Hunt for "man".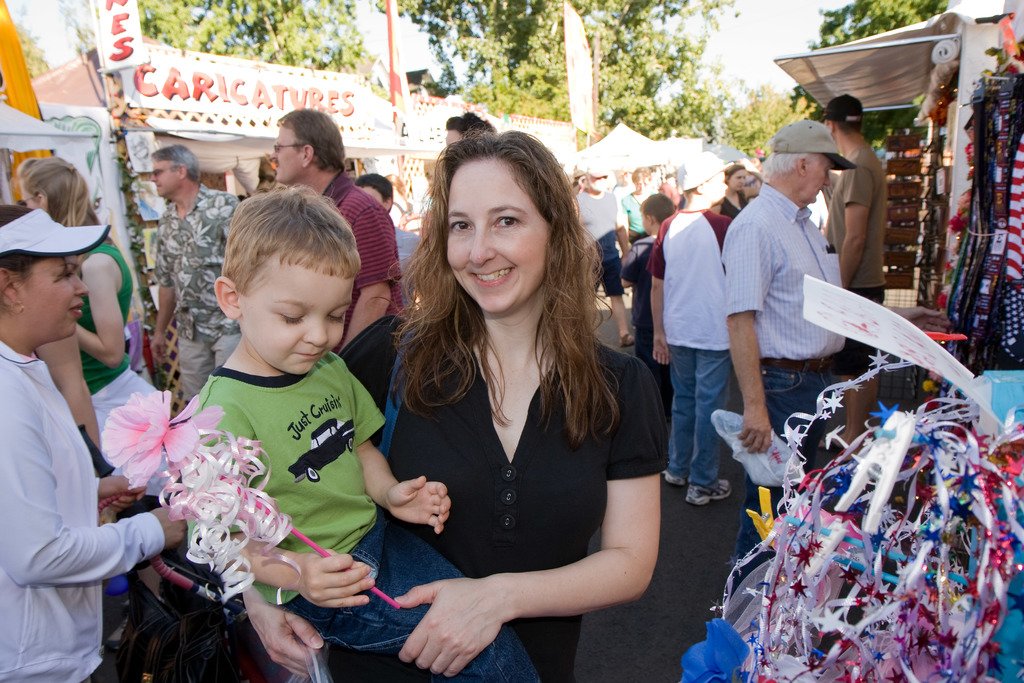
Hunted down at select_region(271, 105, 415, 366).
